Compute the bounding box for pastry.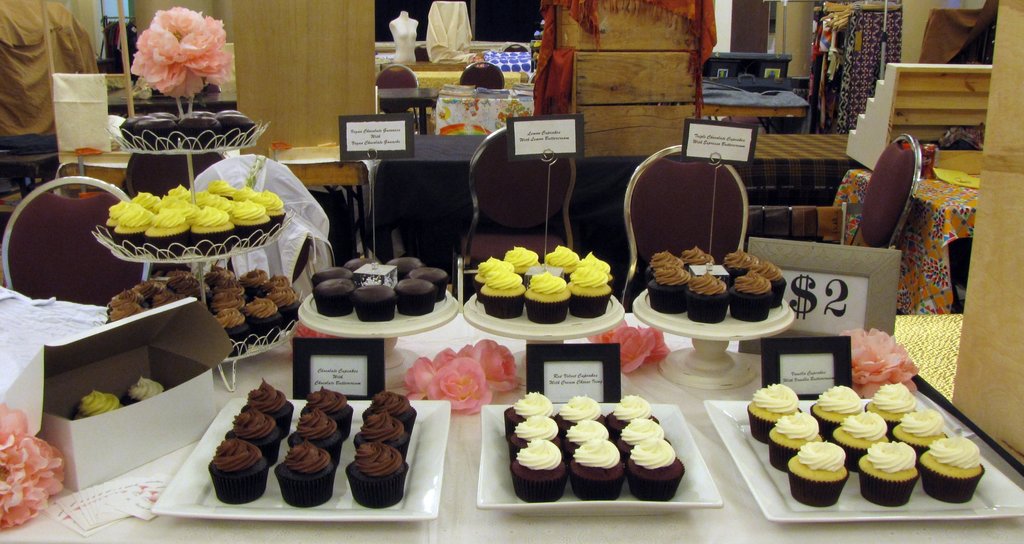
477,263,502,300.
